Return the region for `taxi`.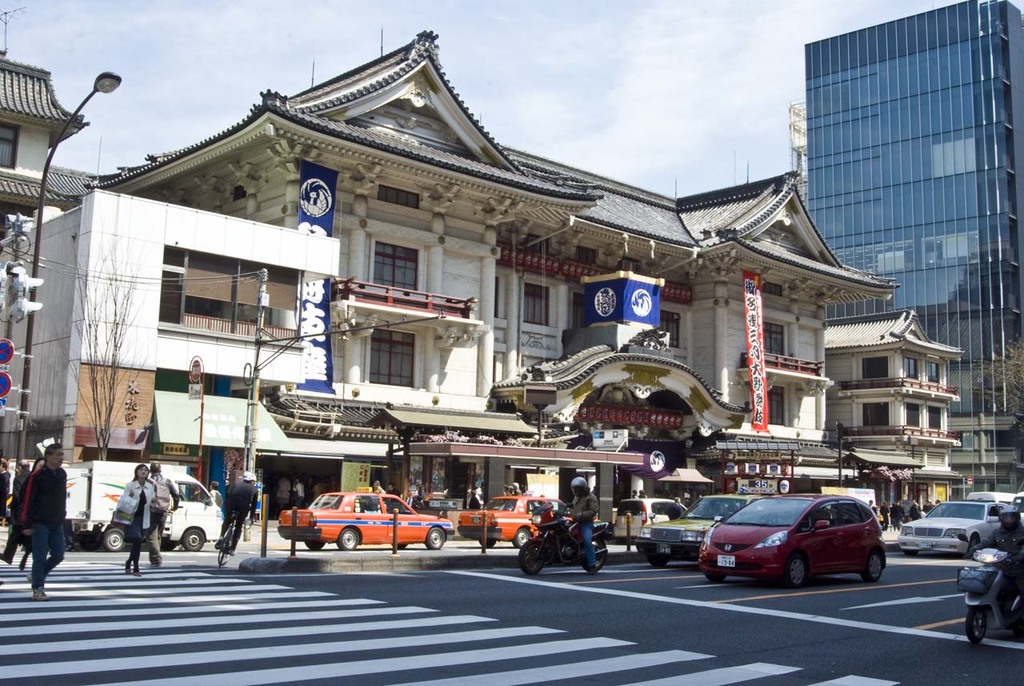
Rect(458, 490, 601, 549).
